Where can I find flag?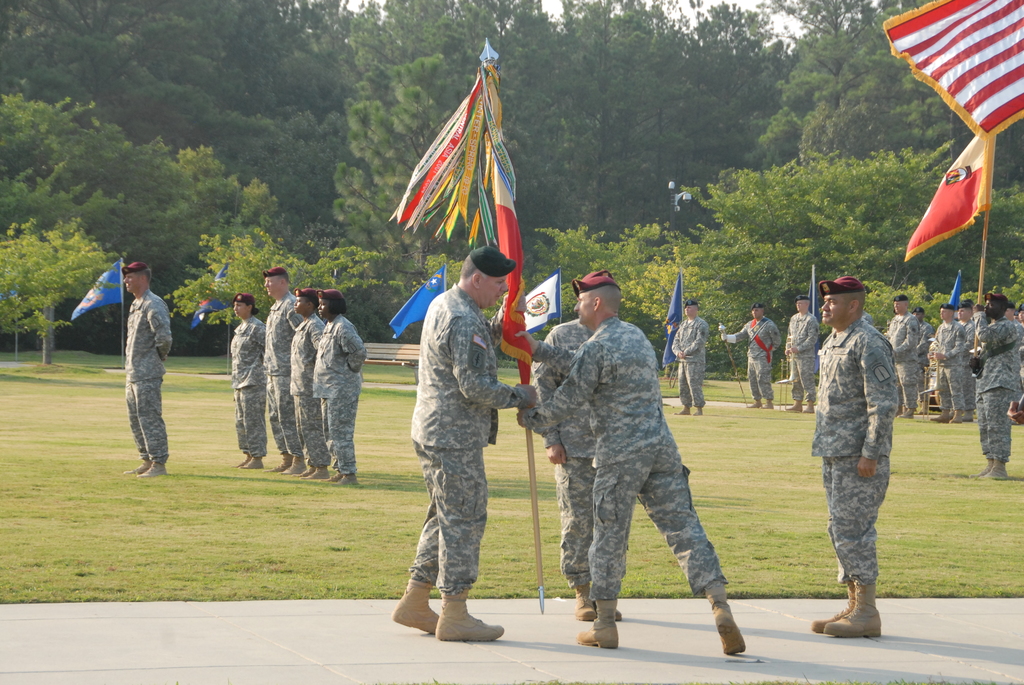
You can find it at 881:0:1023:143.
